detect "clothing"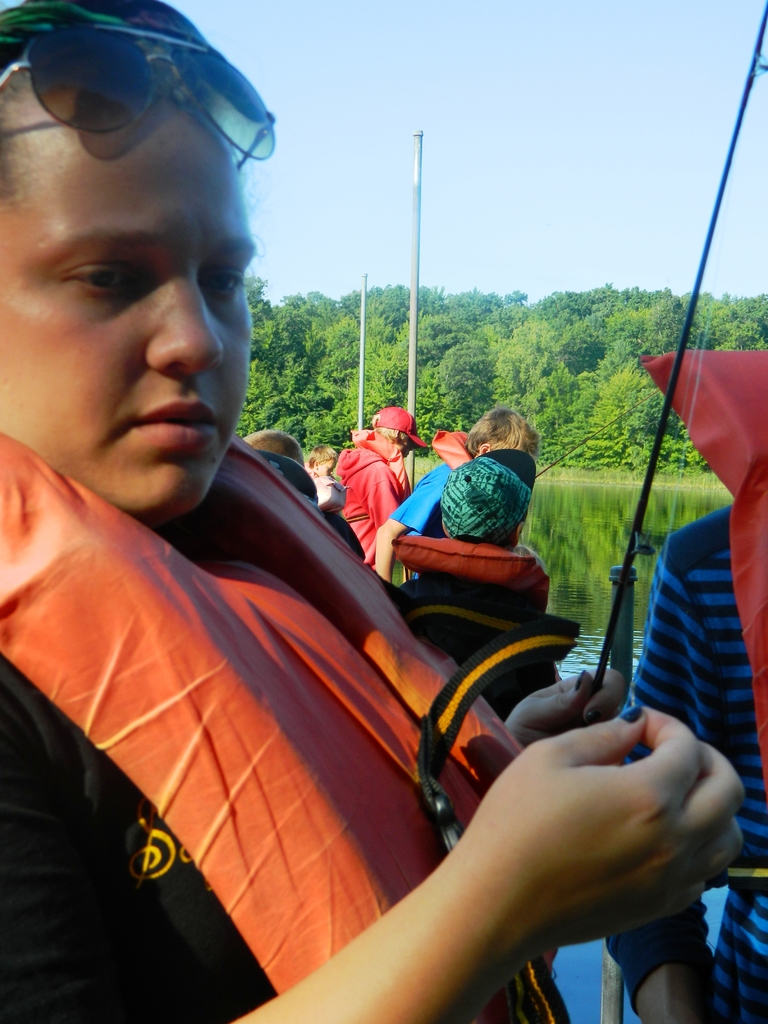
bbox=[424, 442, 543, 554]
